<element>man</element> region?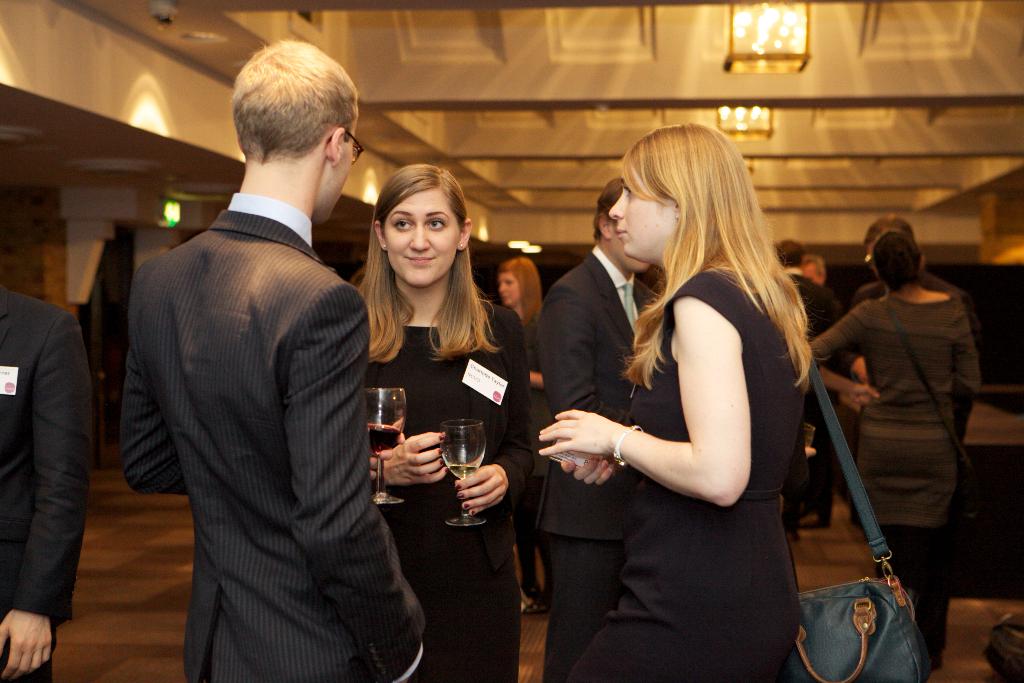
534:174:661:682
